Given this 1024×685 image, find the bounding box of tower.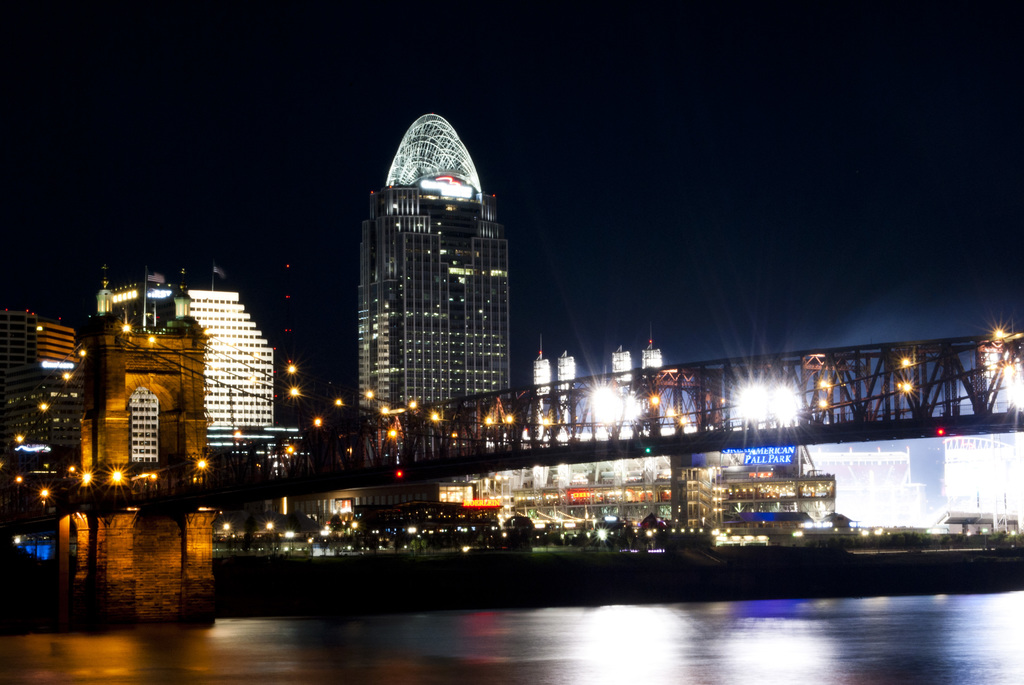
pyautogui.locateOnScreen(544, 347, 578, 442).
